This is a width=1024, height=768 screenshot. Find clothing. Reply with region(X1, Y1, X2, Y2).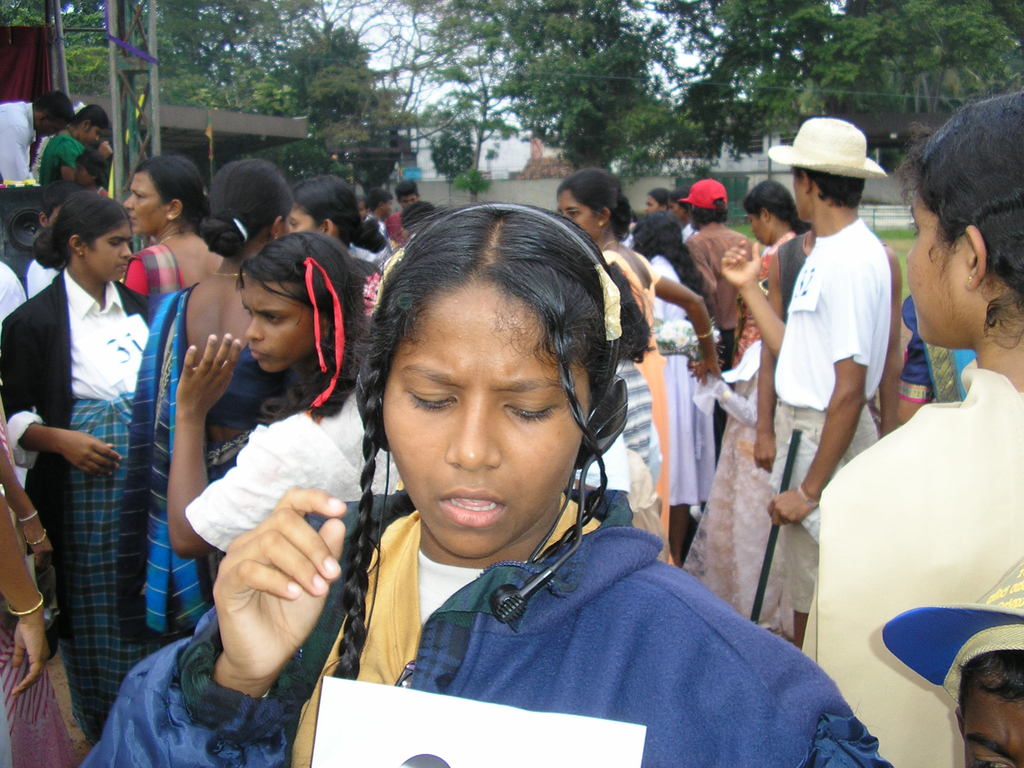
region(676, 222, 737, 369).
